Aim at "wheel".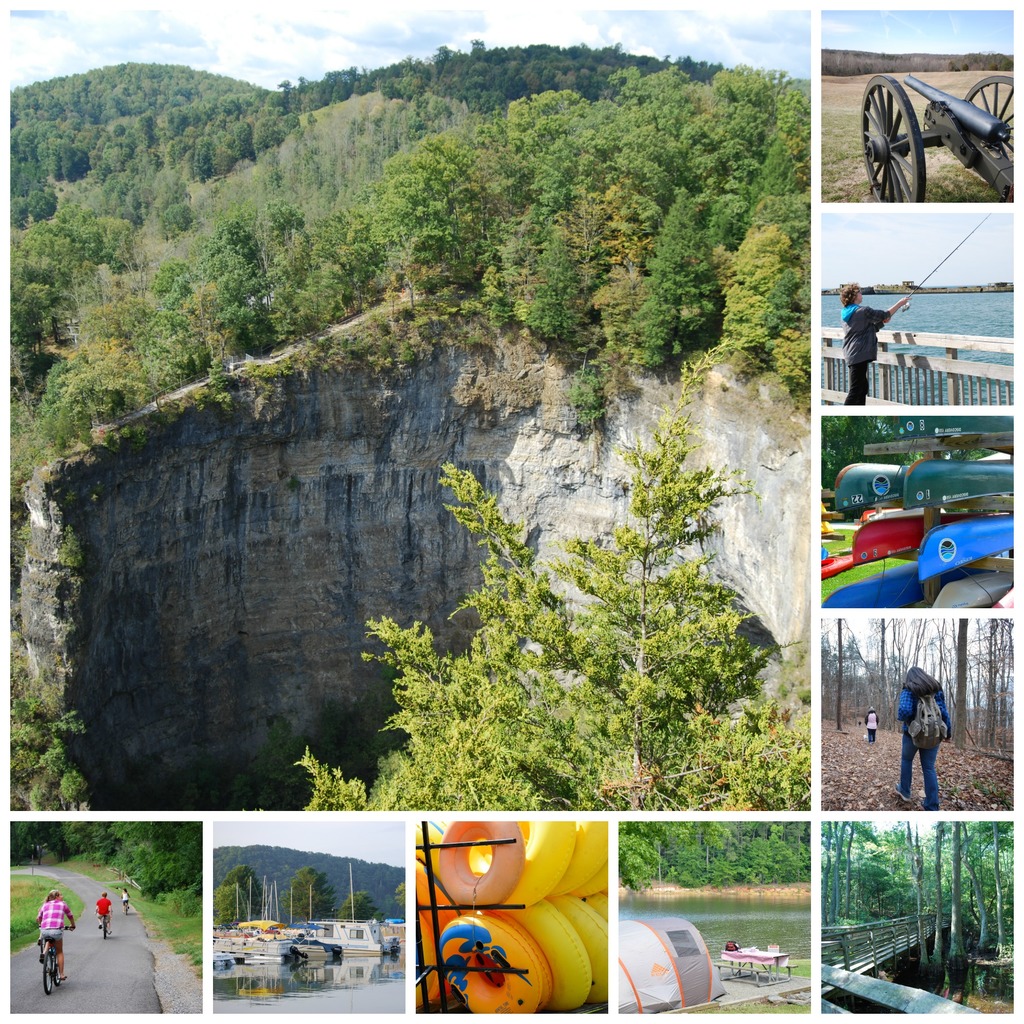
Aimed at (left=39, top=945, right=53, bottom=994).
